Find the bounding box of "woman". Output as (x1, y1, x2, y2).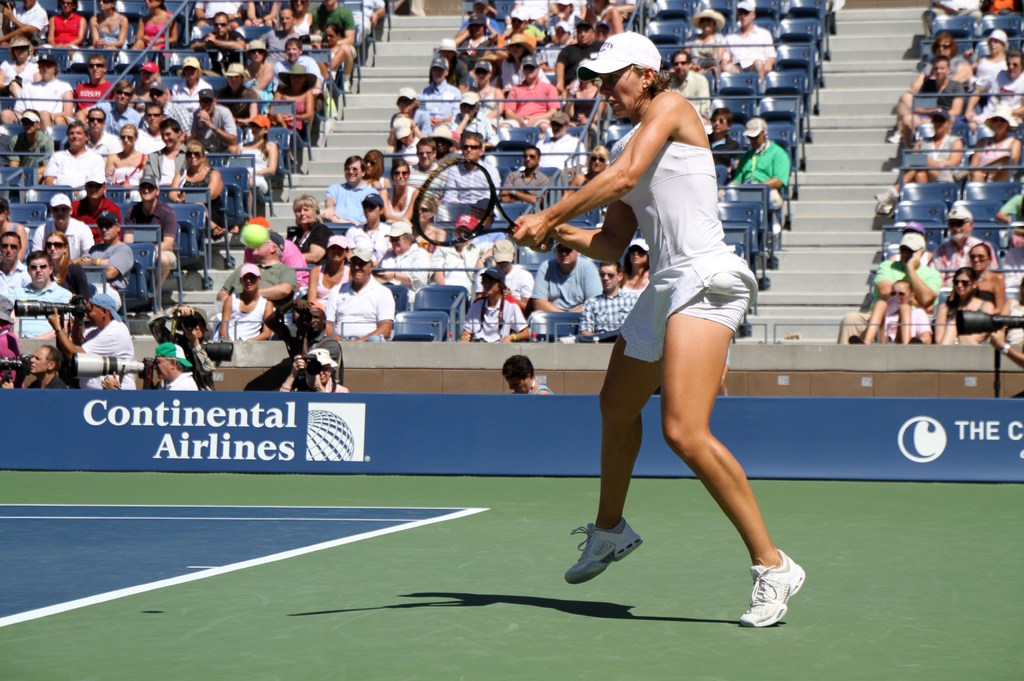
(500, 33, 551, 99).
